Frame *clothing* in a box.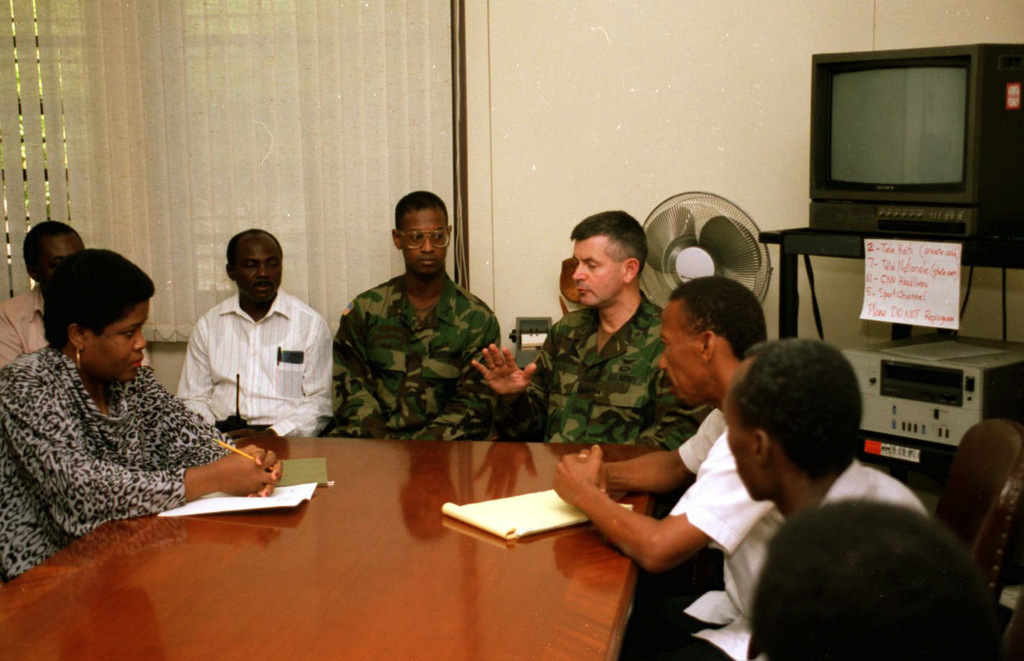
824/441/935/516.
